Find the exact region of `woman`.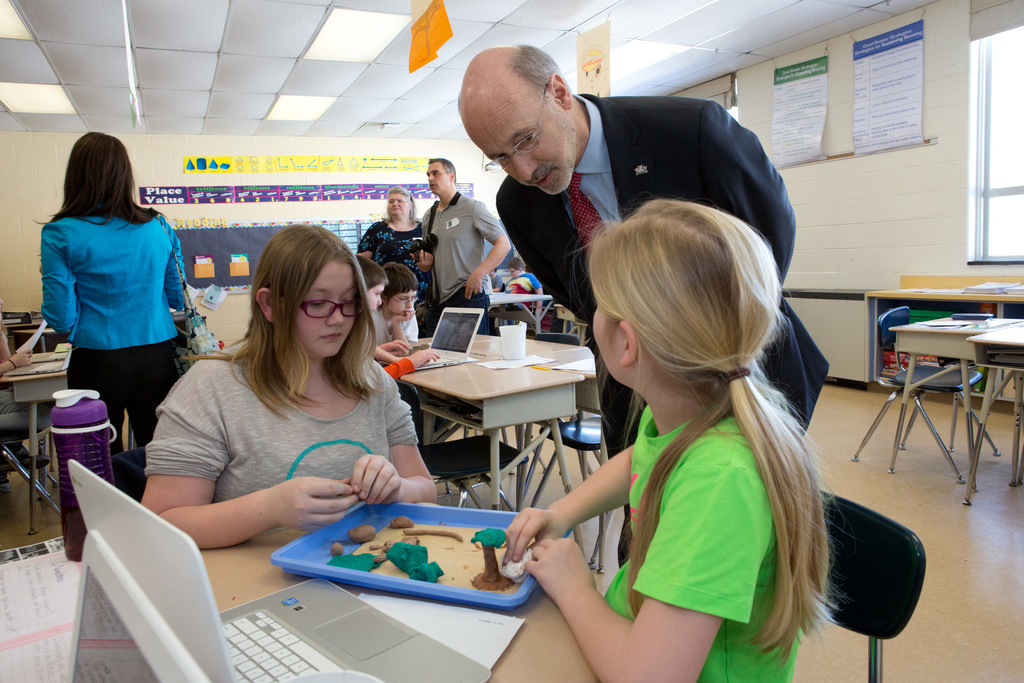
Exact region: x1=132, y1=218, x2=456, y2=553.
